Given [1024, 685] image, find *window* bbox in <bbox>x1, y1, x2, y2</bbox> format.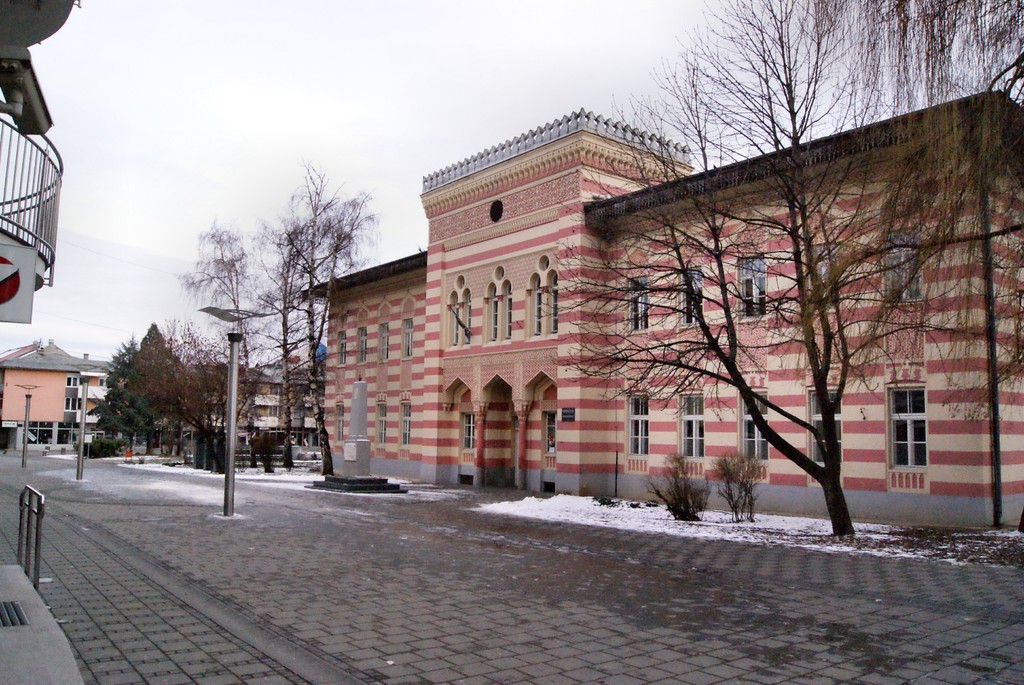
<bbox>466, 303, 470, 343</bbox>.
